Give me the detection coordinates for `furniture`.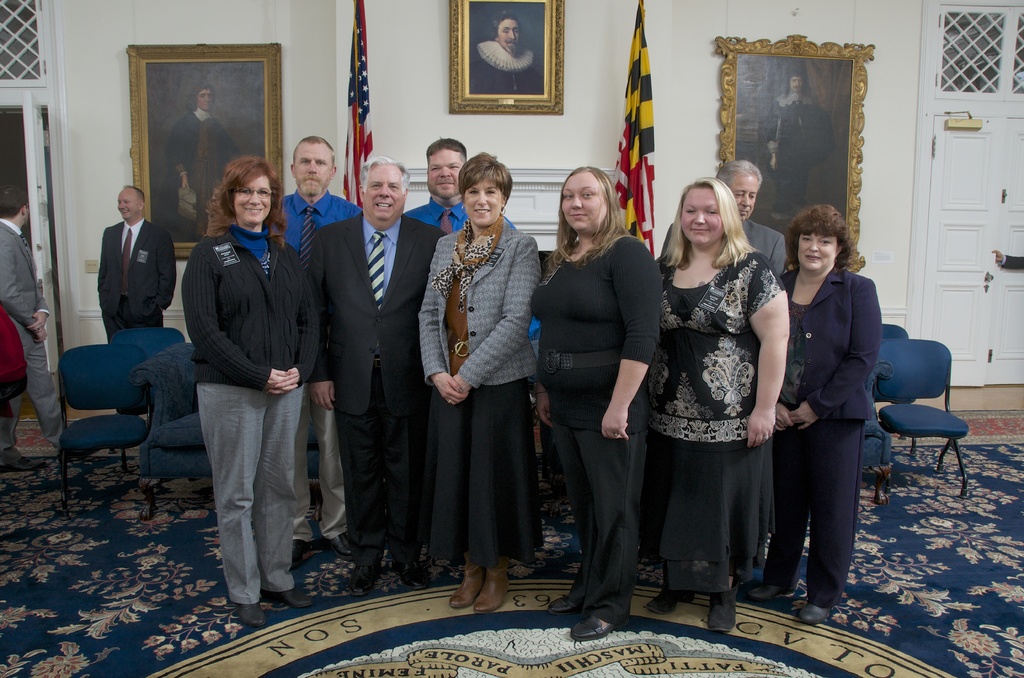
{"x1": 129, "y1": 345, "x2": 320, "y2": 520}.
